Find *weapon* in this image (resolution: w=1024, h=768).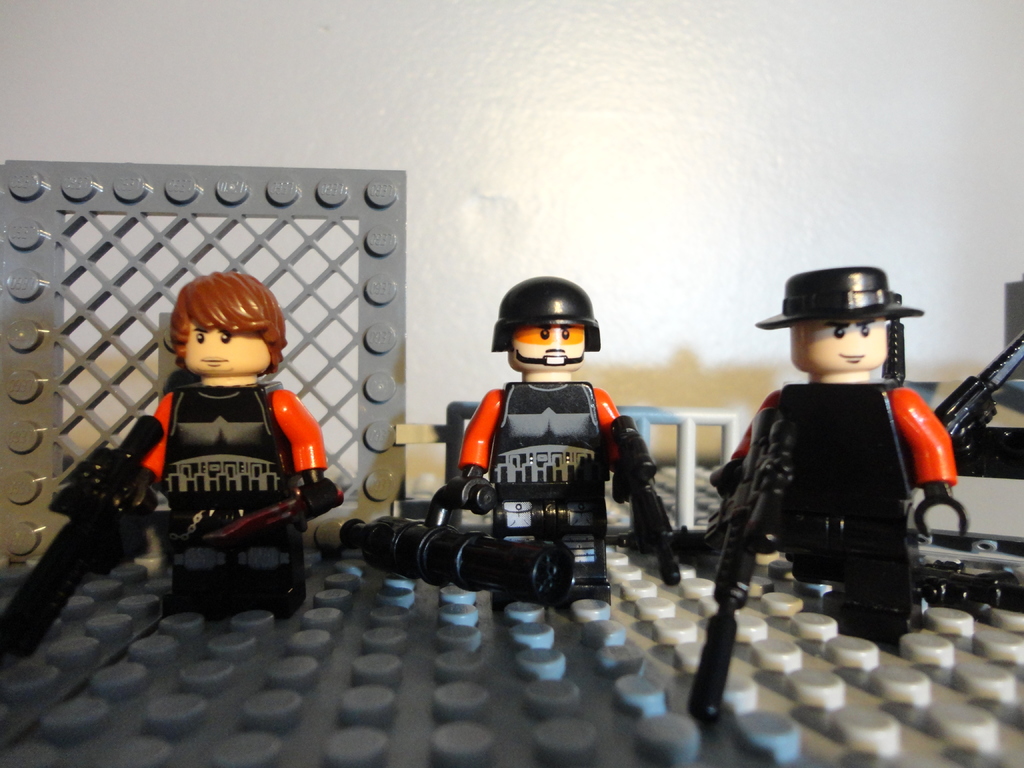
326, 474, 582, 614.
